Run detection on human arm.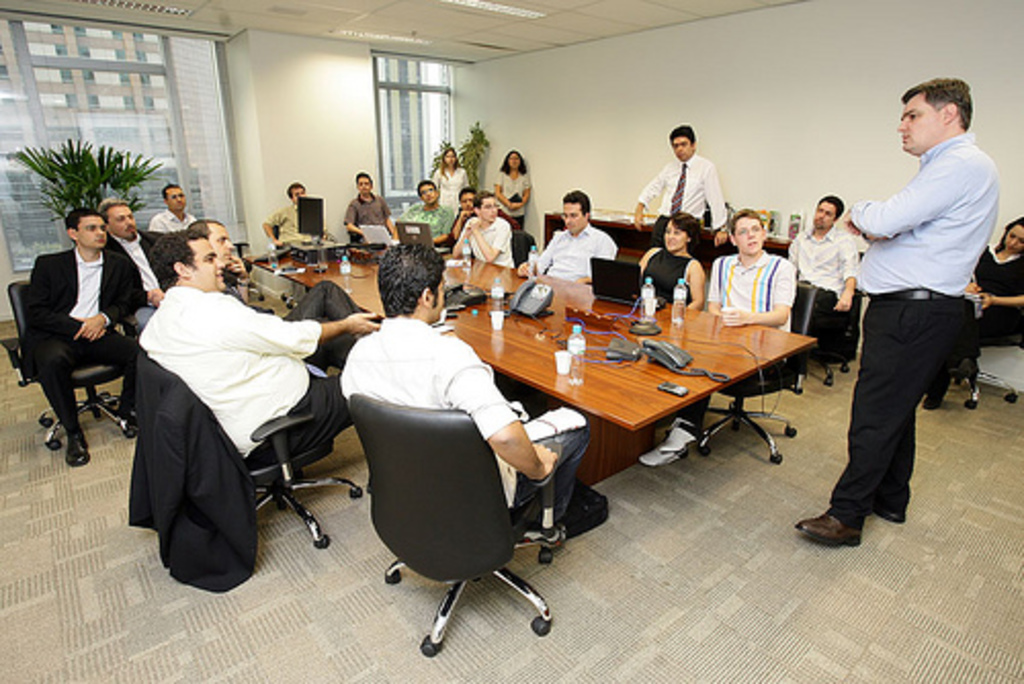
Result: detection(25, 264, 102, 340).
